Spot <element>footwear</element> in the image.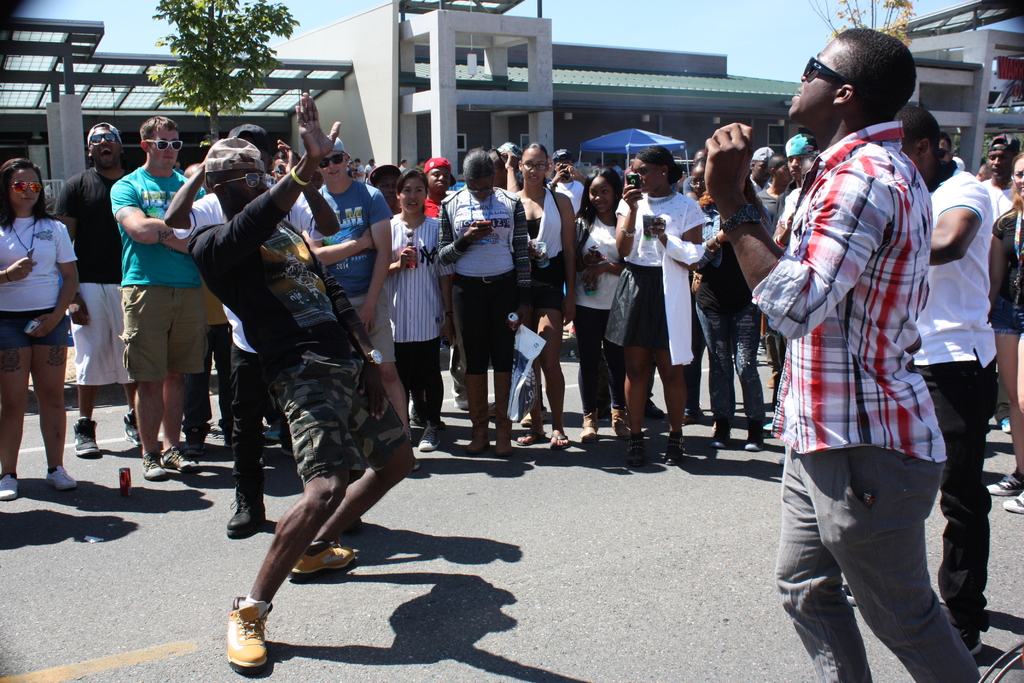
<element>footwear</element> found at pyautogui.locateOnScreen(42, 468, 82, 495).
